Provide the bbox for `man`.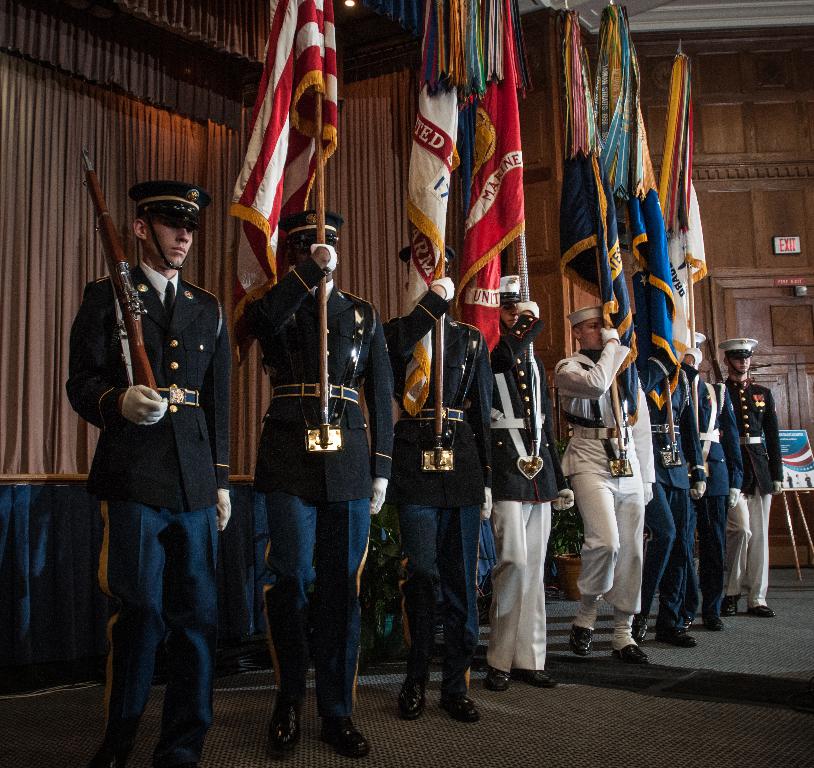
680,331,743,630.
